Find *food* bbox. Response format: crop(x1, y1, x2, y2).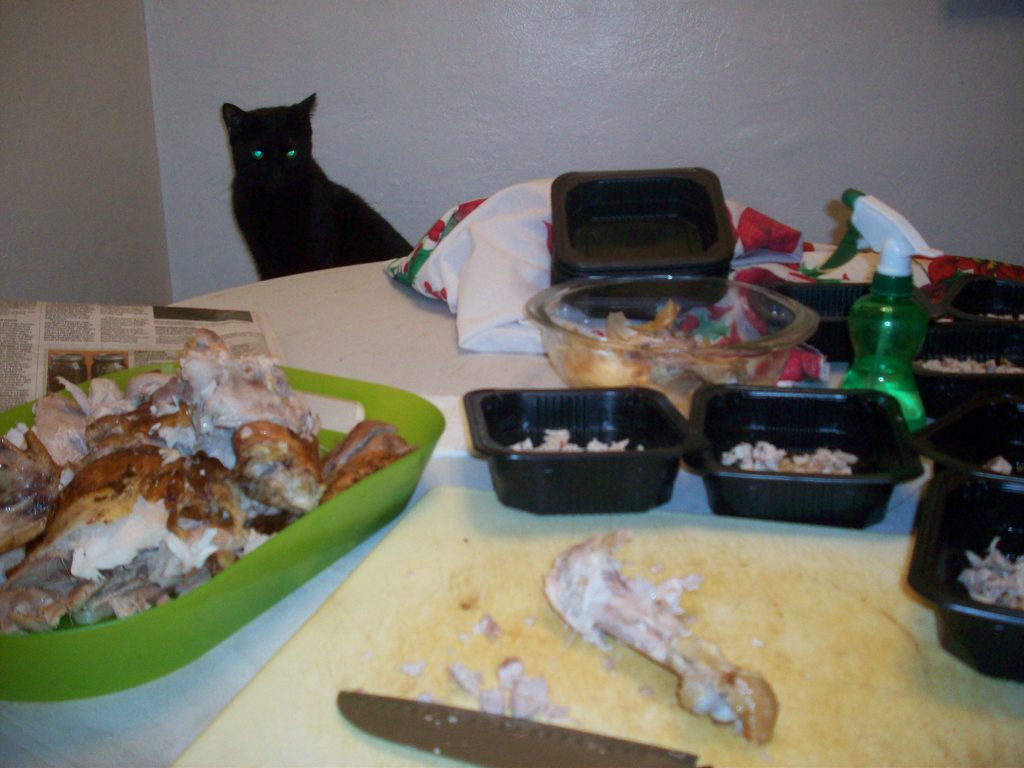
crop(957, 534, 1023, 611).
